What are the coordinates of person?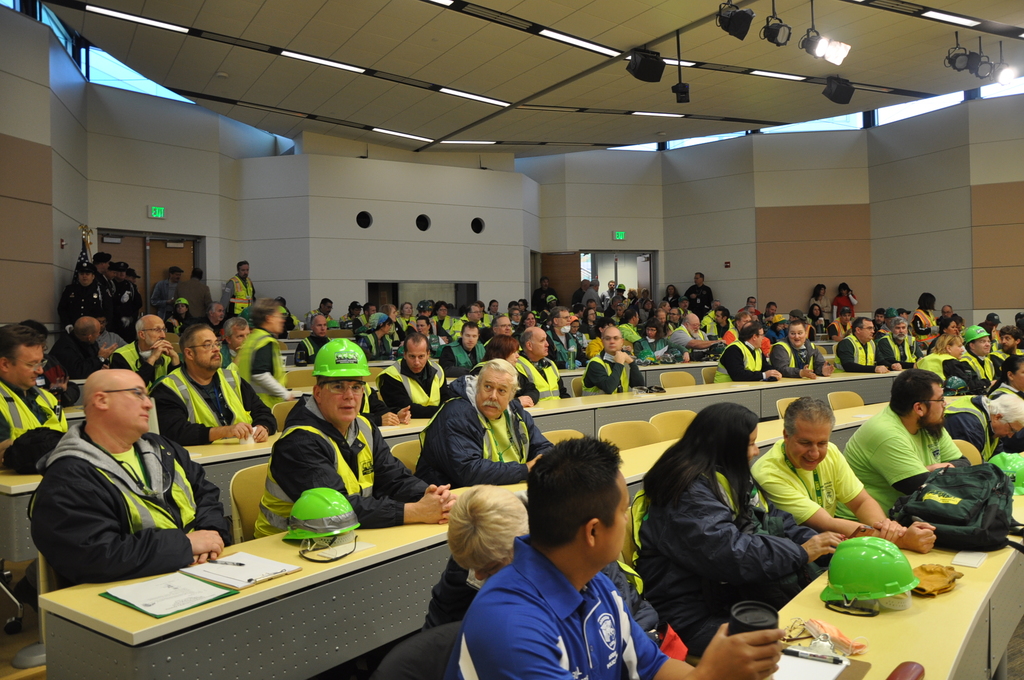
BBox(919, 295, 936, 334).
